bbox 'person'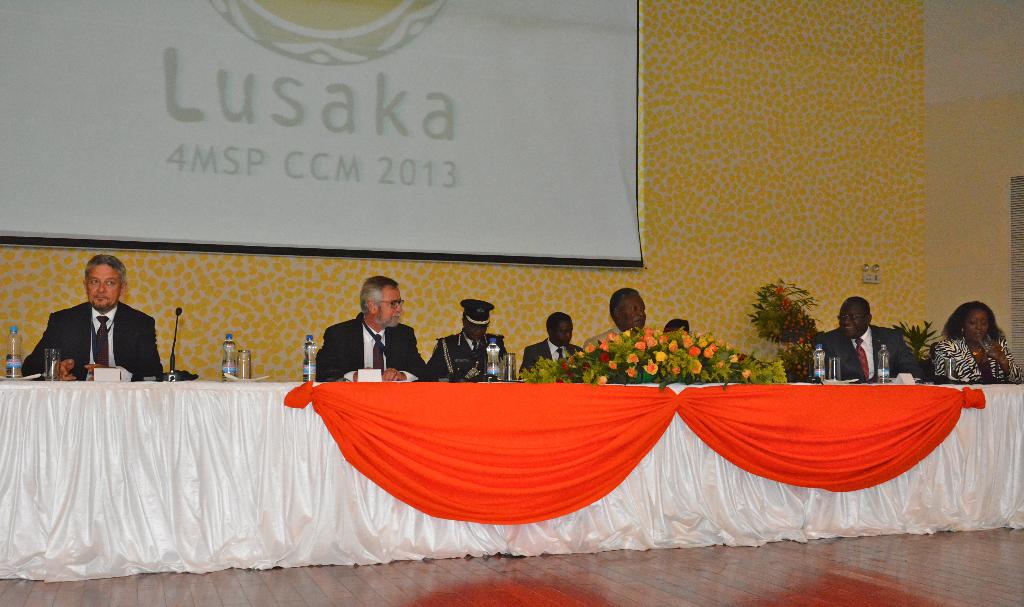
[x1=926, y1=301, x2=1023, y2=382]
